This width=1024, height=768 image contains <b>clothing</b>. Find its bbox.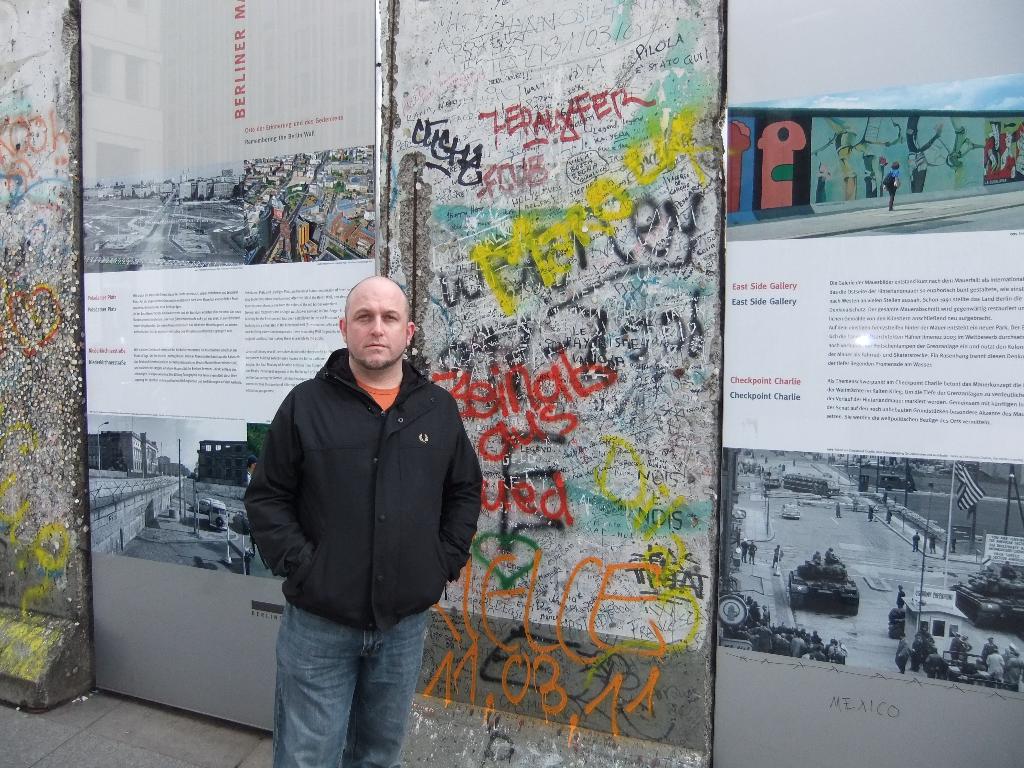
1004,653,1022,685.
